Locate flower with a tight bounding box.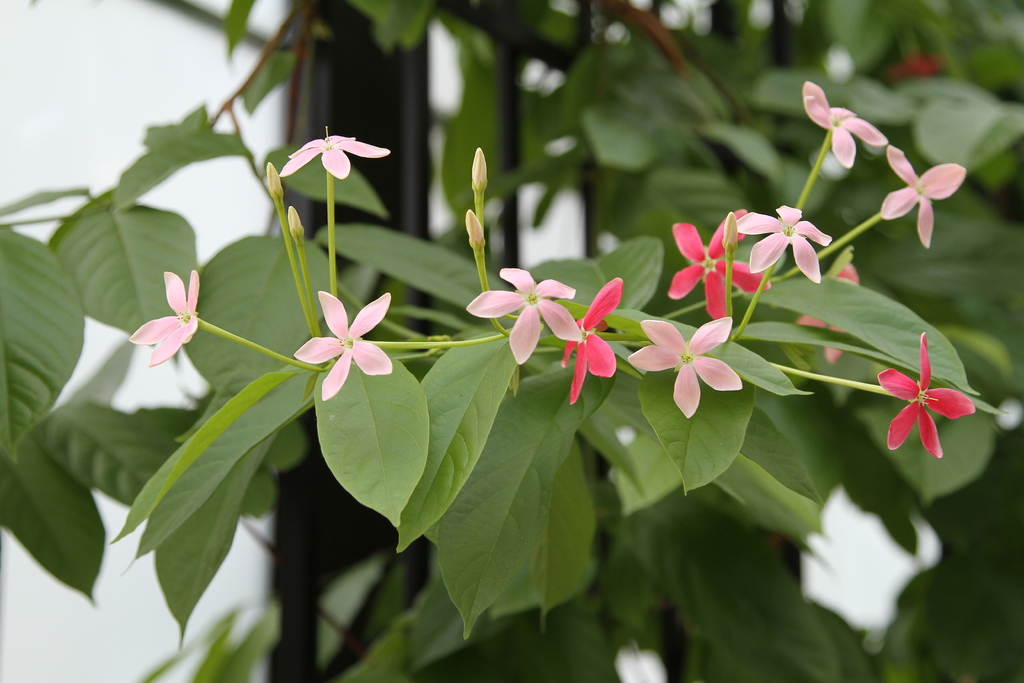
locate(467, 267, 582, 362).
